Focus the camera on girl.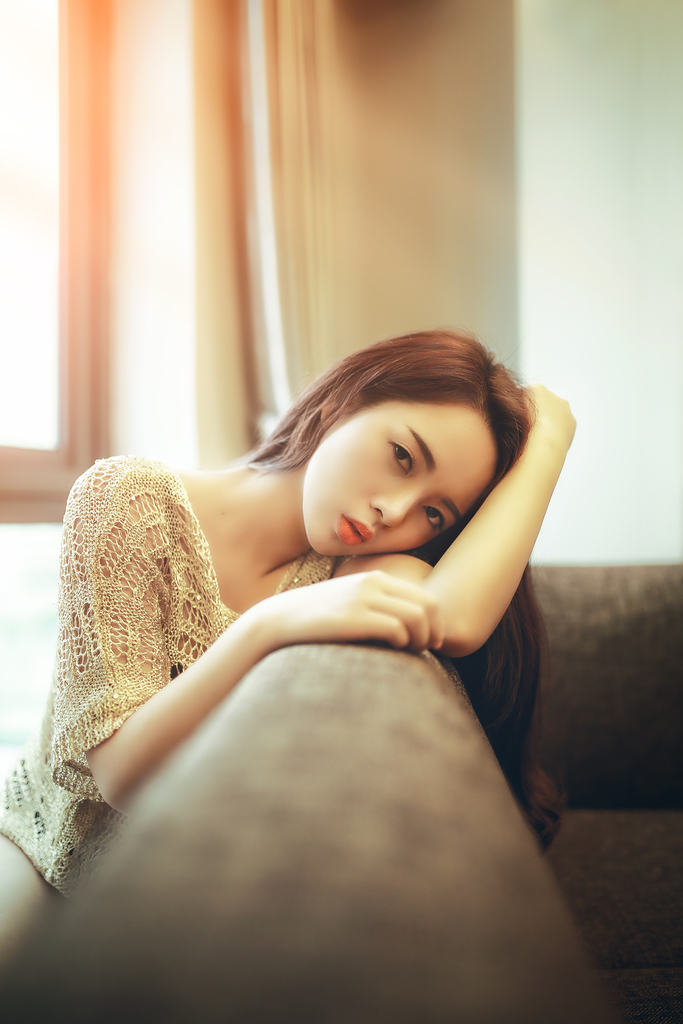
Focus region: (left=0, top=324, right=577, bottom=954).
